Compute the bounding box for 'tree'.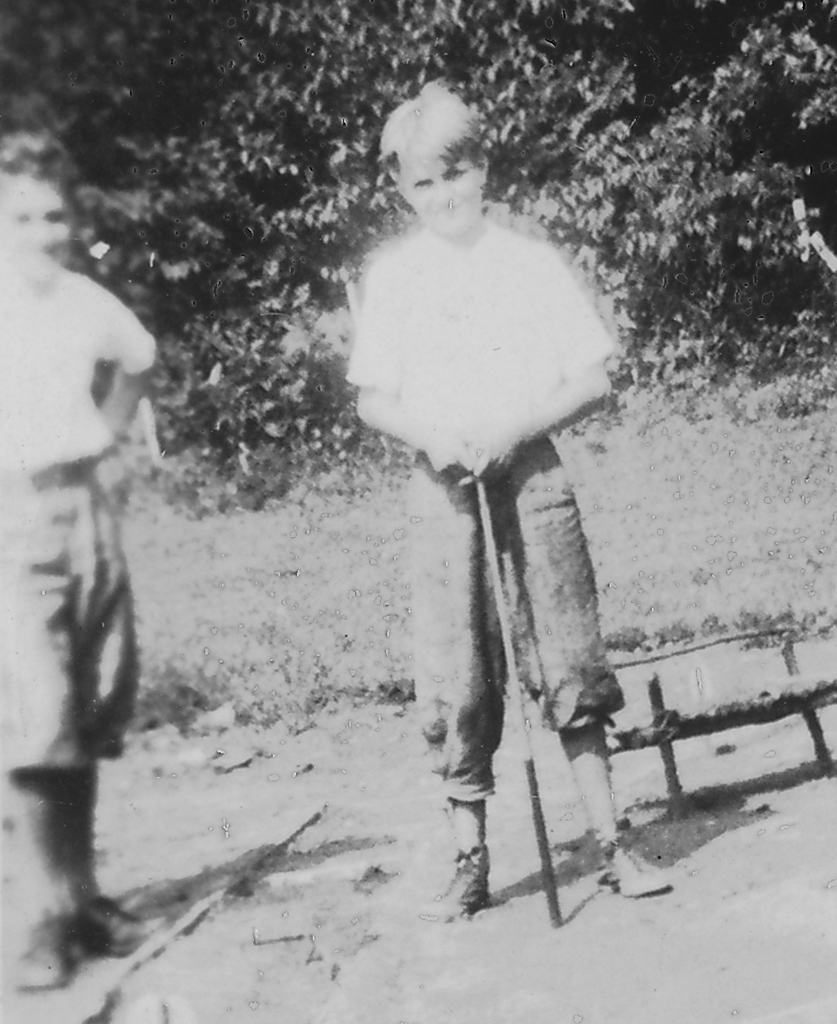
(0, 0, 836, 488).
